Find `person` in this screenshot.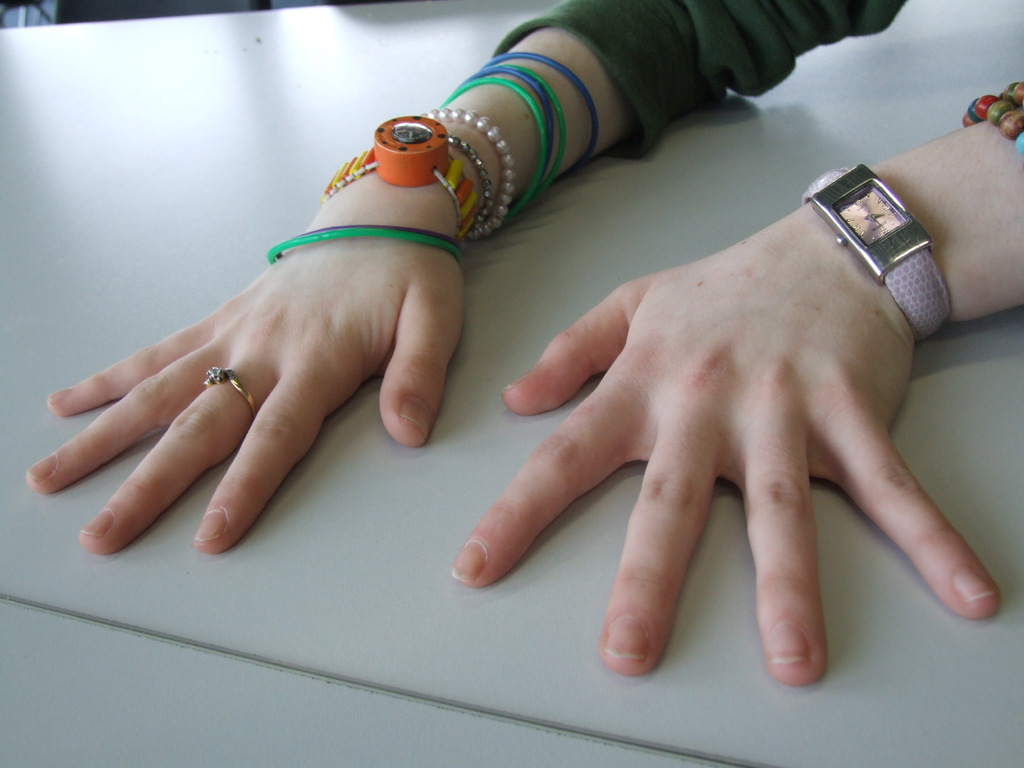
The bounding box for `person` is <bbox>29, 0, 1023, 687</bbox>.
